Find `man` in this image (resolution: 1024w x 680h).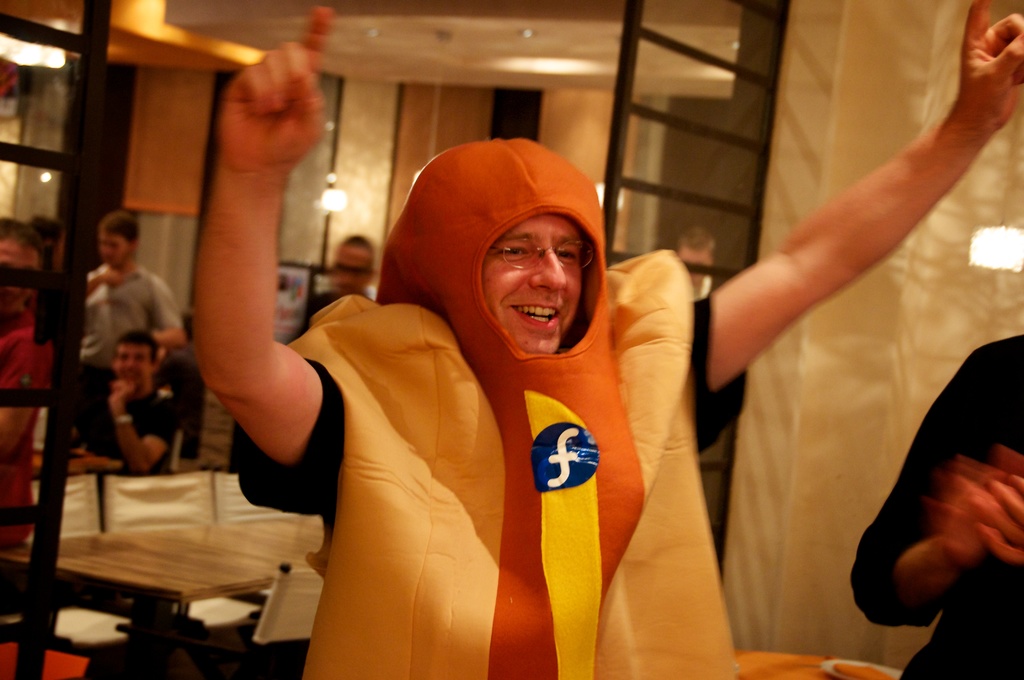
l=87, t=332, r=173, b=476.
